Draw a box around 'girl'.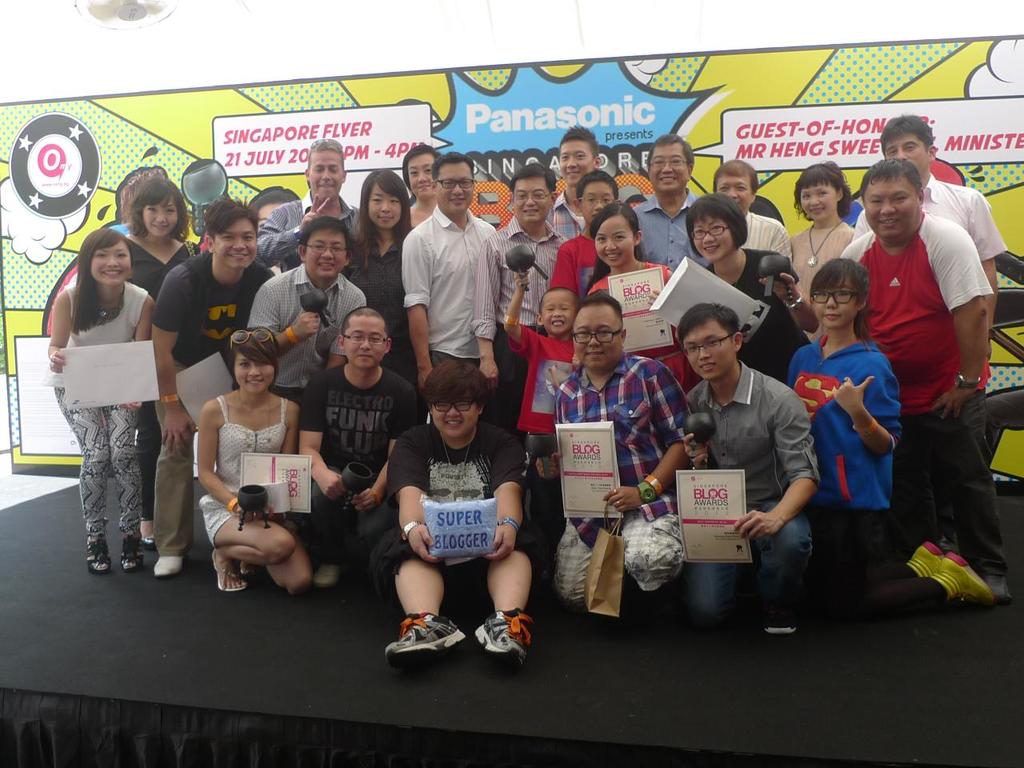
bbox(783, 254, 999, 613).
